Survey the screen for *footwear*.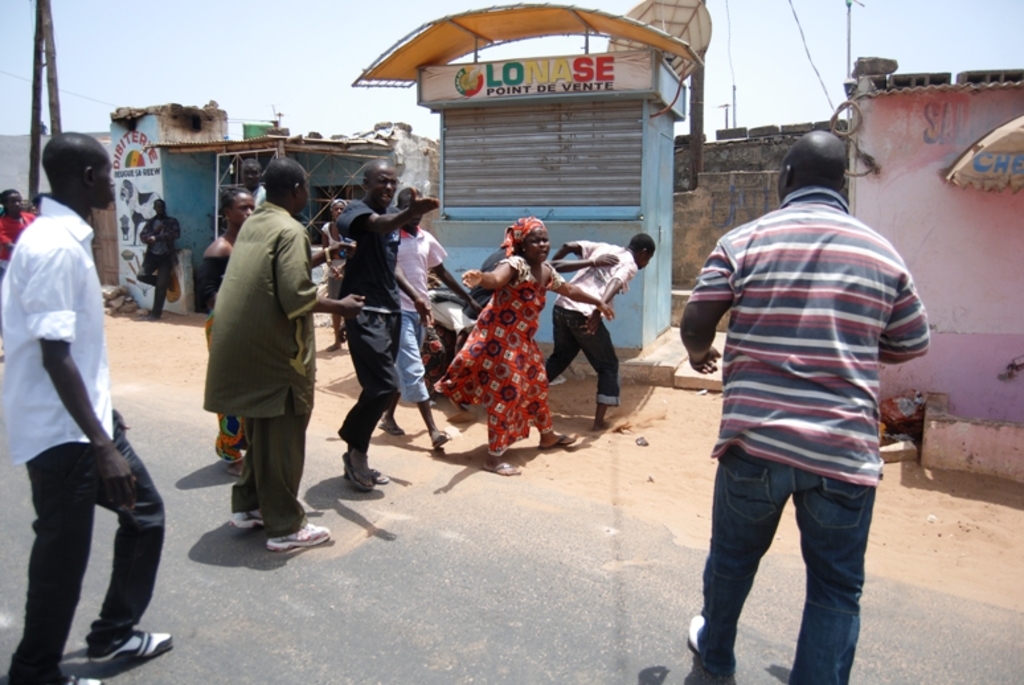
Survey found: 54 672 95 684.
